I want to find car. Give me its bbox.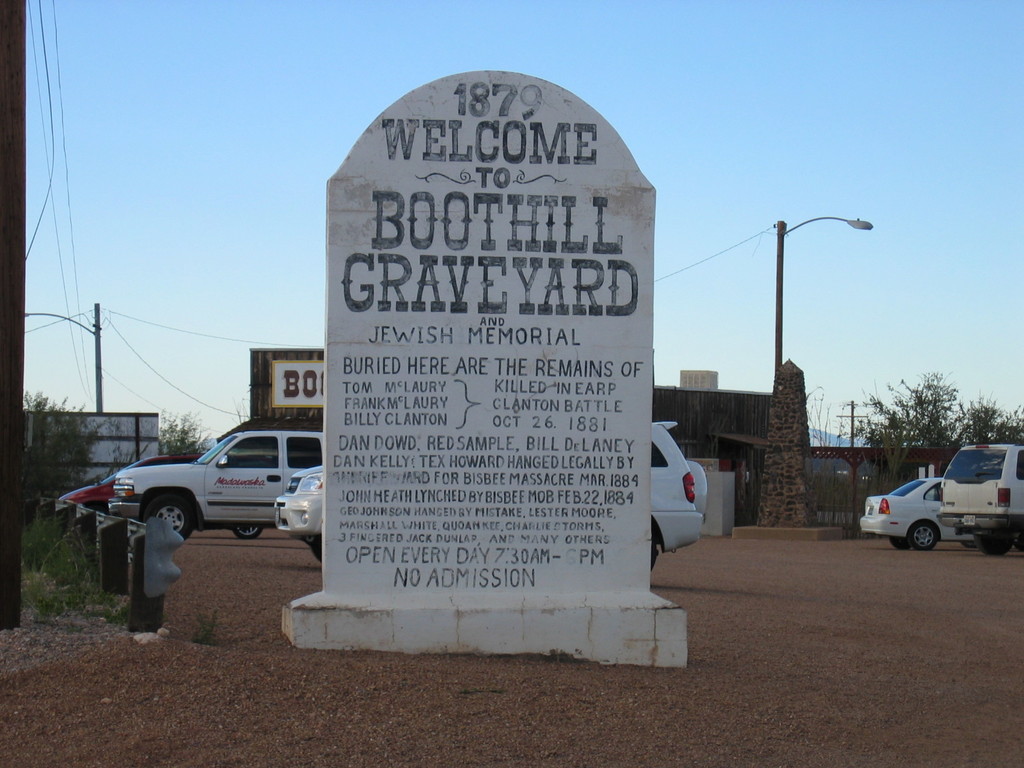
{"left": 56, "top": 449, "right": 203, "bottom": 520}.
